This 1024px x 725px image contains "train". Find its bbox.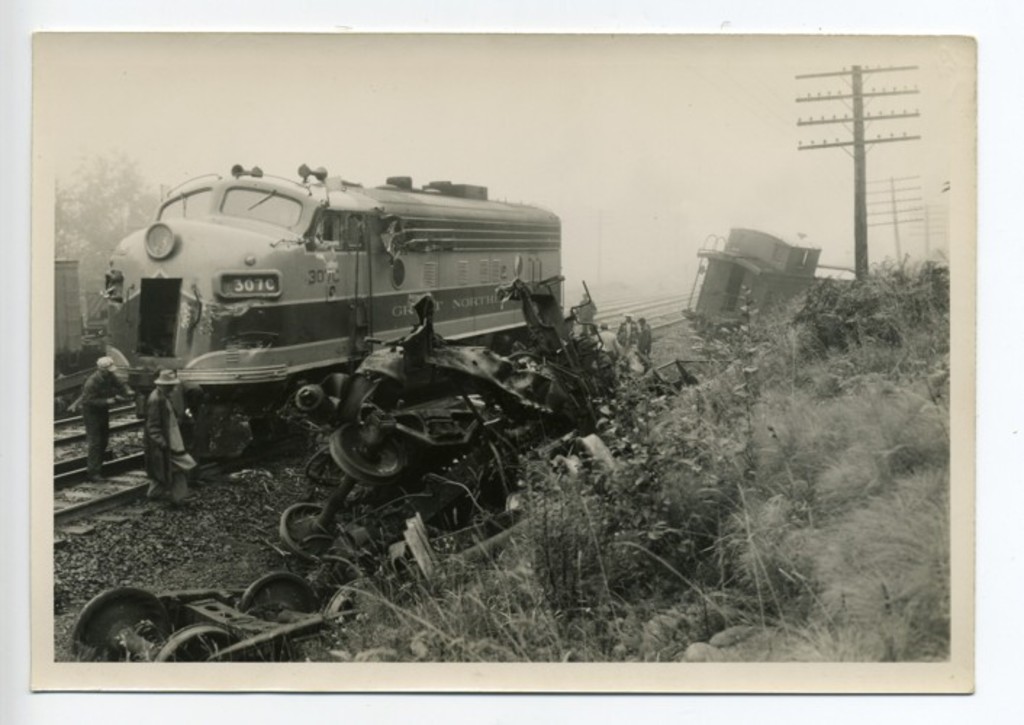
x1=674 y1=219 x2=859 y2=345.
